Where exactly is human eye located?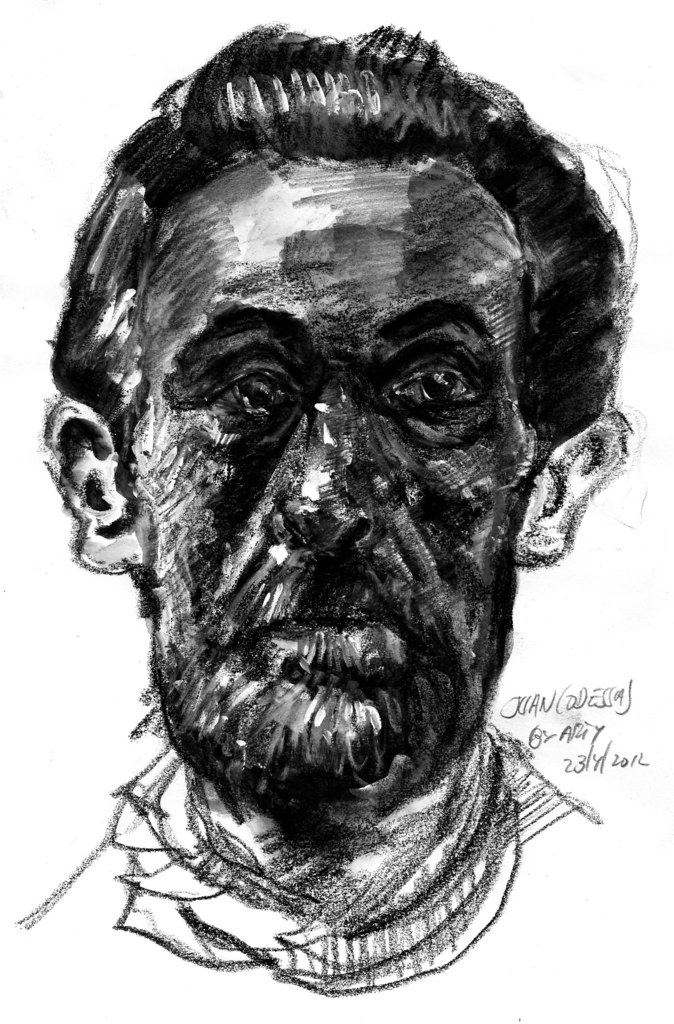
Its bounding box is 200 354 293 426.
